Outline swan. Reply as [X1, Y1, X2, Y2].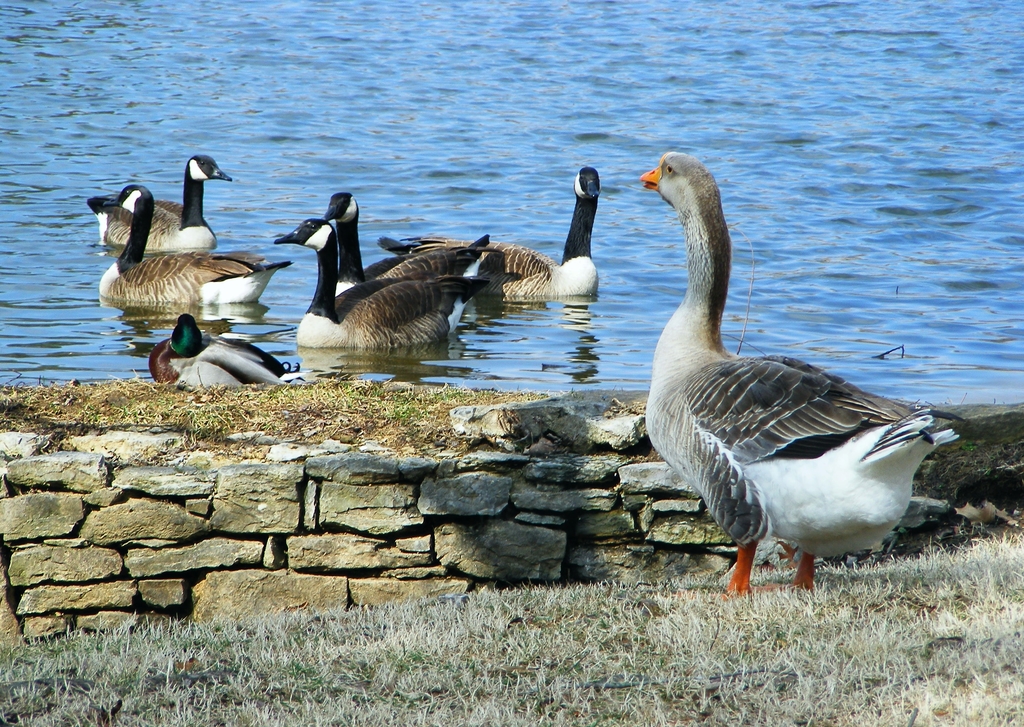
[268, 214, 502, 353].
